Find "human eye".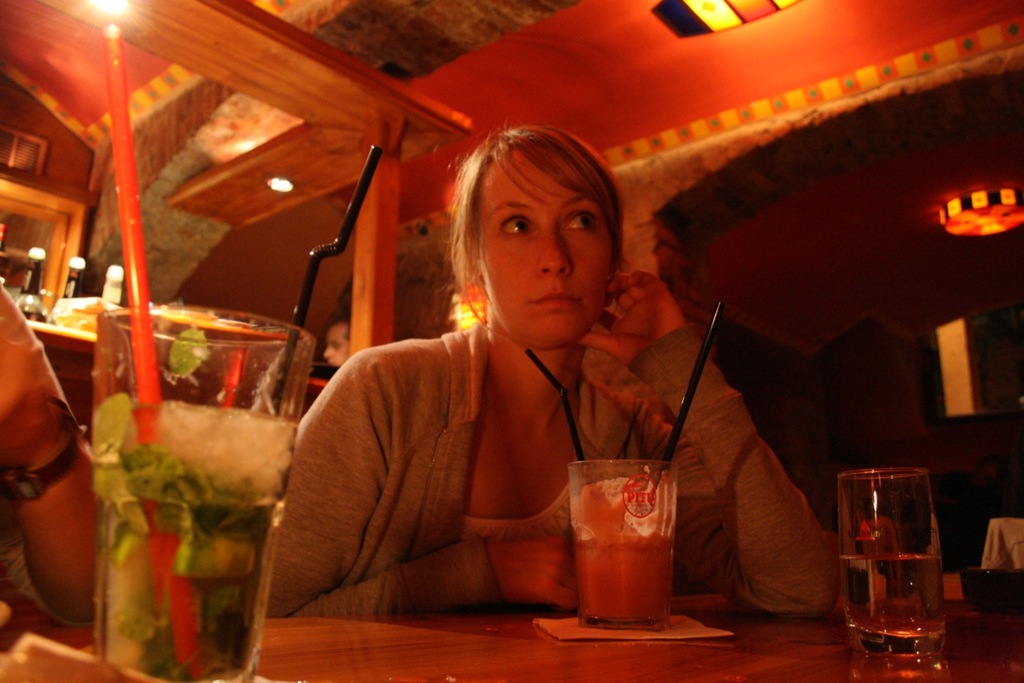
box(497, 216, 537, 238).
